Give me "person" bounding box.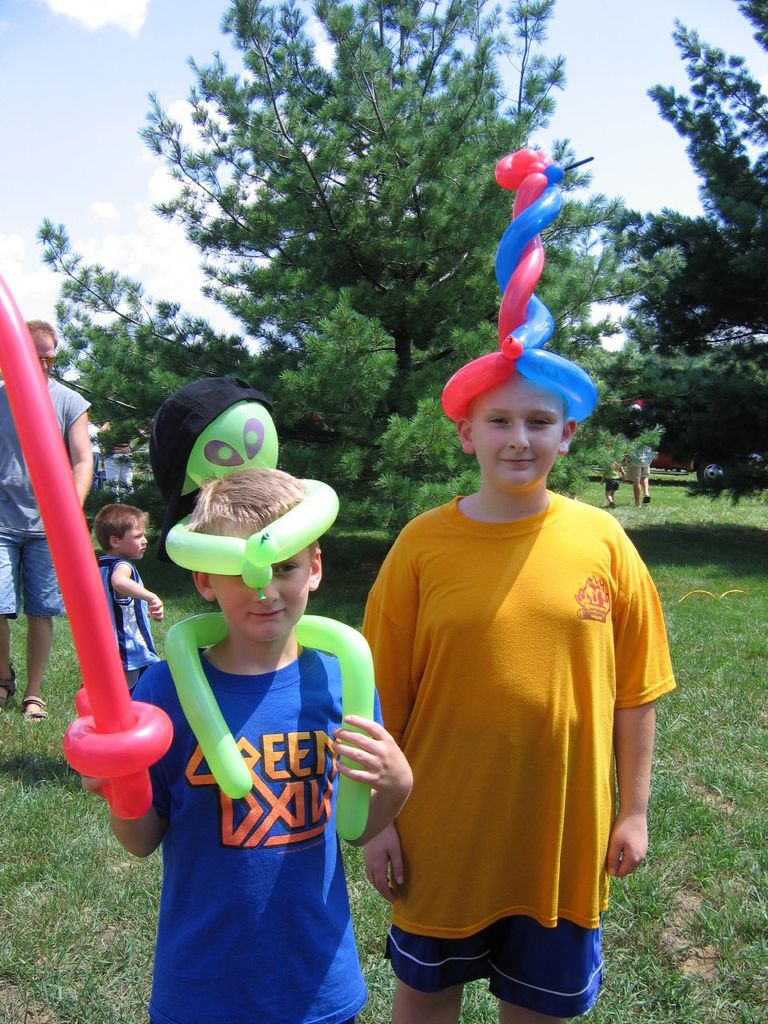
pyautogui.locateOnScreen(601, 466, 625, 510).
